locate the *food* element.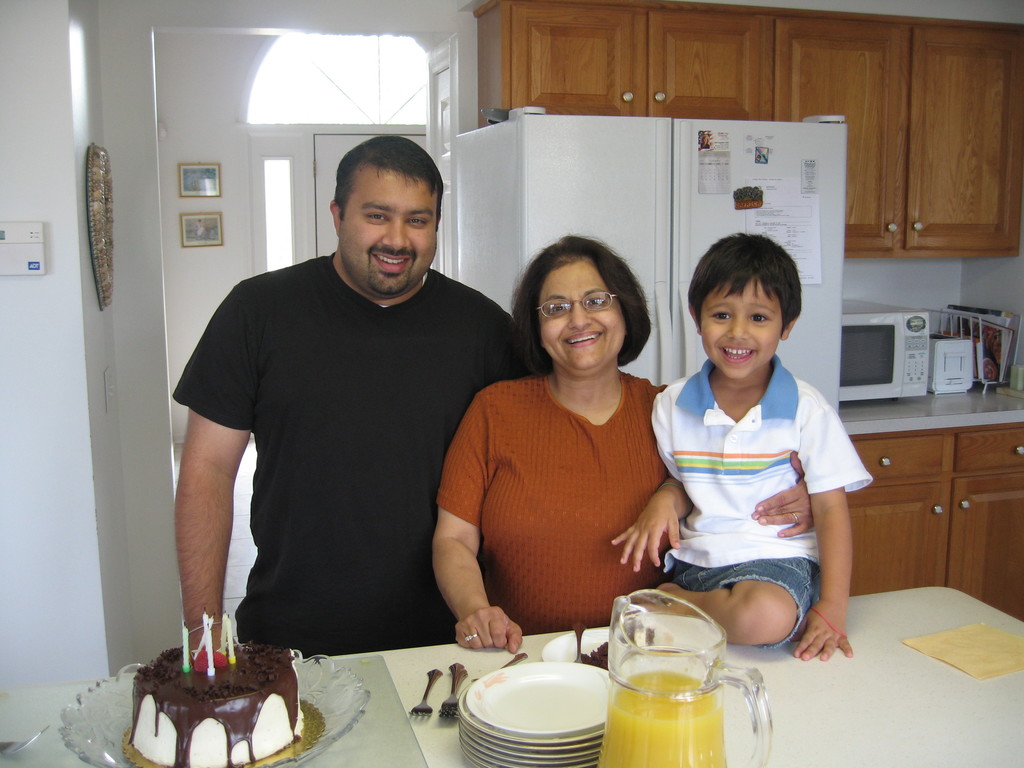
Element bbox: [131,638,303,752].
